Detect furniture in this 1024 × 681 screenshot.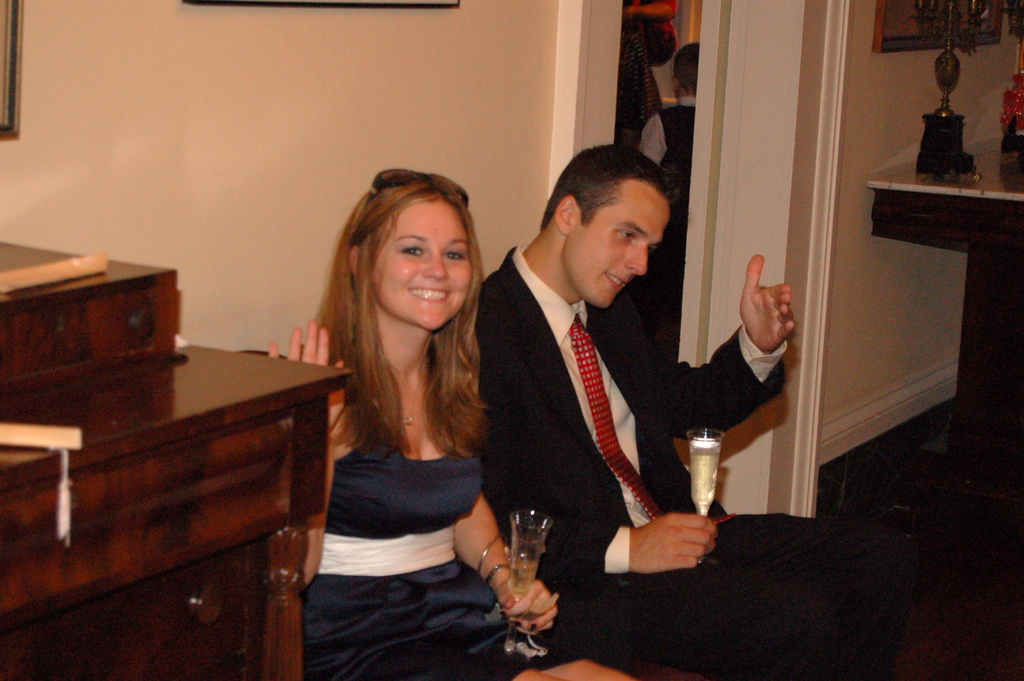
Detection: 868:129:1023:468.
